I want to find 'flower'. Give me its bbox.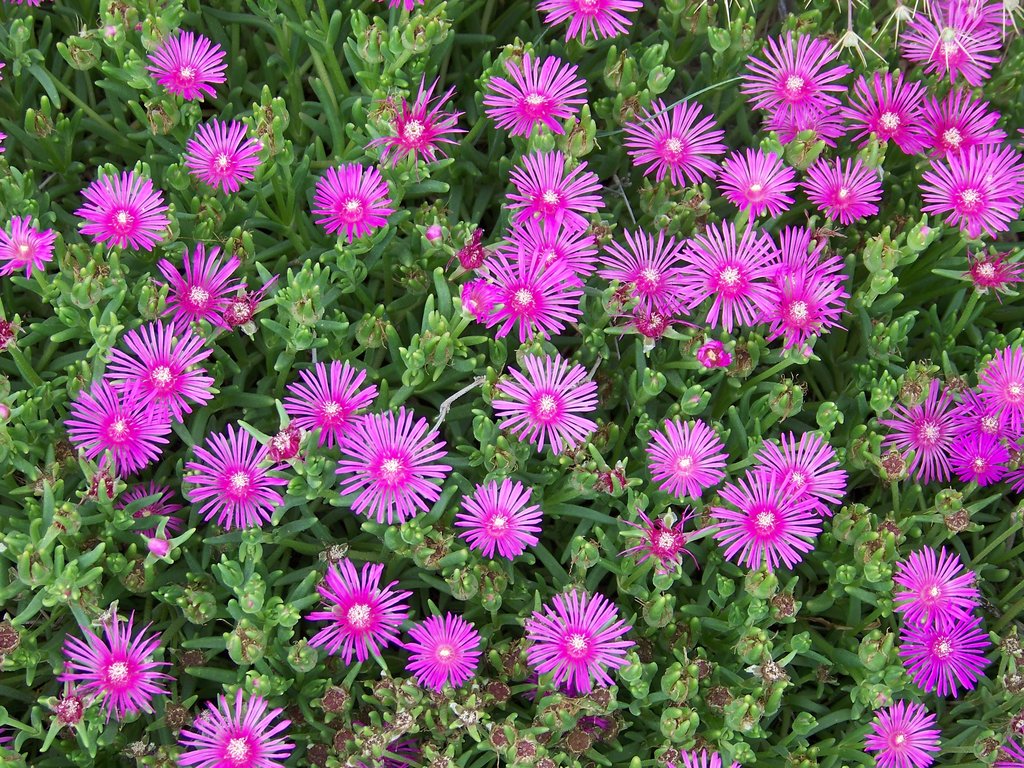
[x1=150, y1=32, x2=223, y2=99].
